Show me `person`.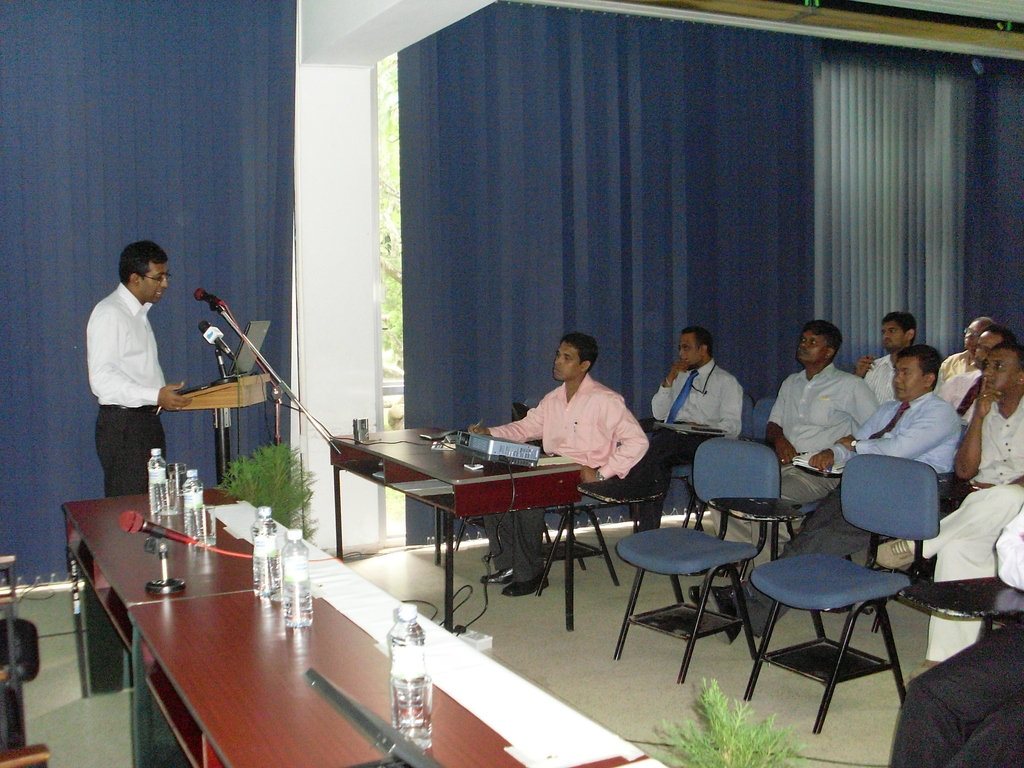
`person` is here: [x1=927, y1=311, x2=999, y2=389].
